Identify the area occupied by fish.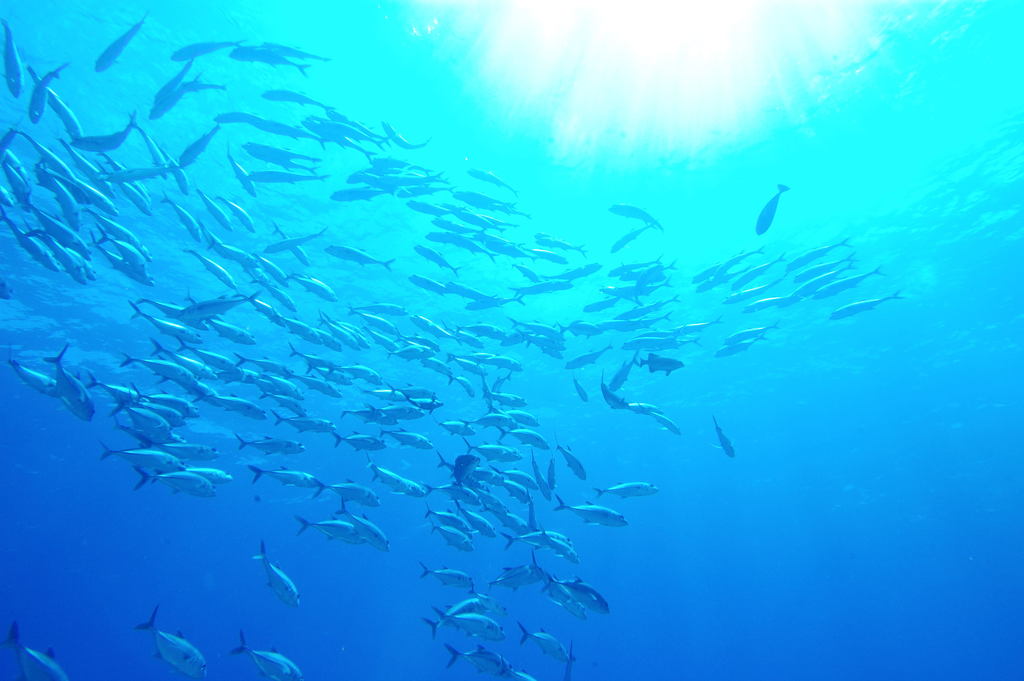
Area: box(328, 108, 386, 144).
